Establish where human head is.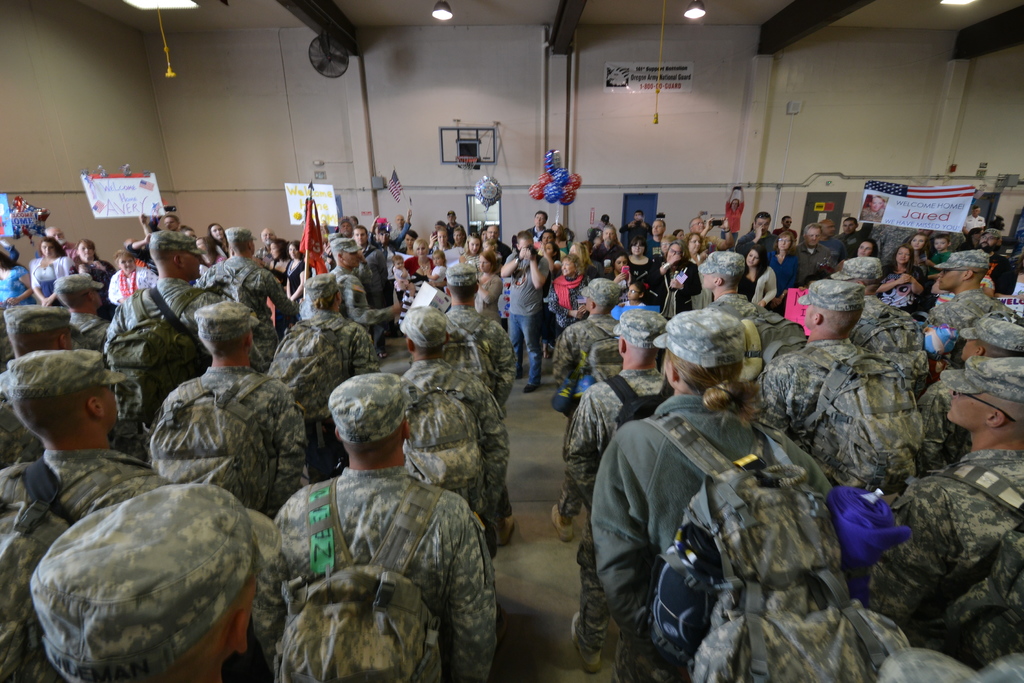
Established at select_region(36, 239, 55, 258).
